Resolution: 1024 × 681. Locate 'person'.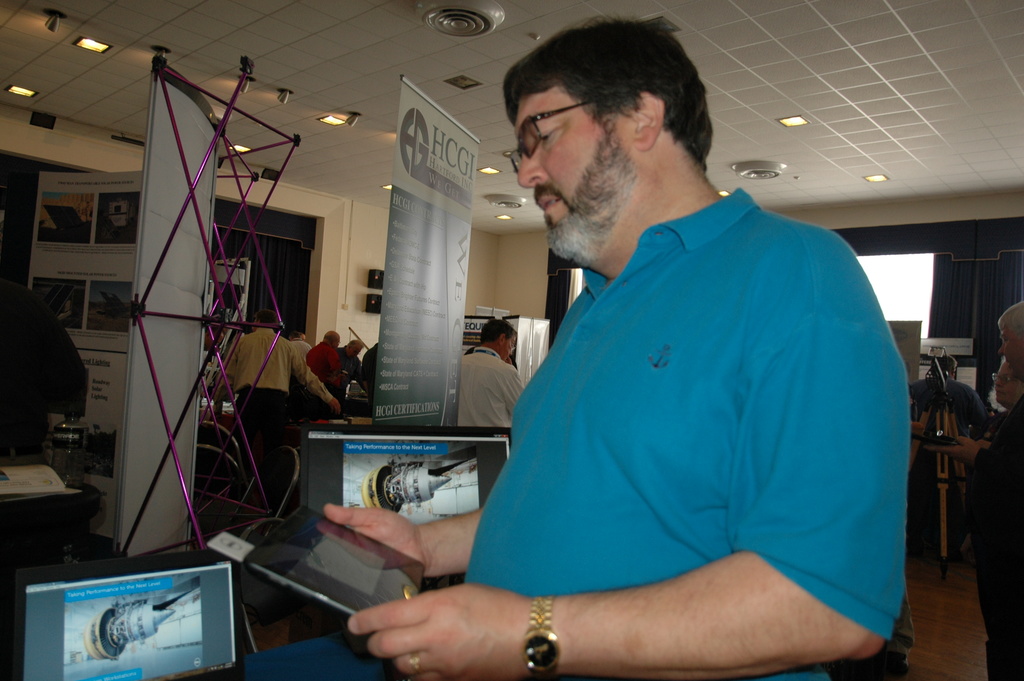
{"left": 334, "top": 342, "right": 369, "bottom": 393}.
